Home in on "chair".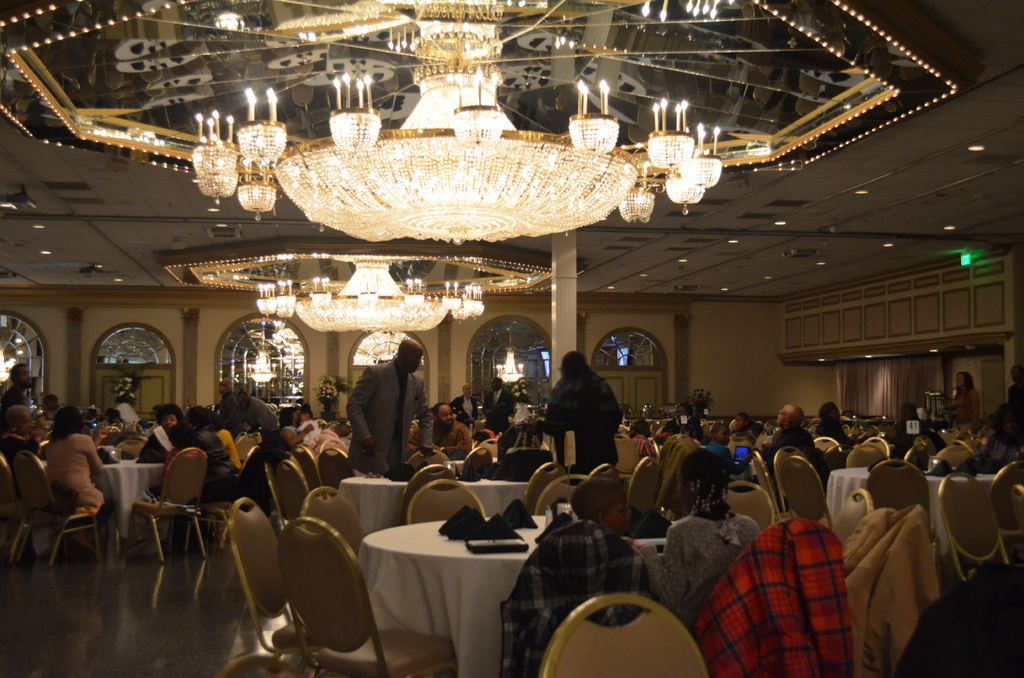
Homed in at 863:459:934:575.
